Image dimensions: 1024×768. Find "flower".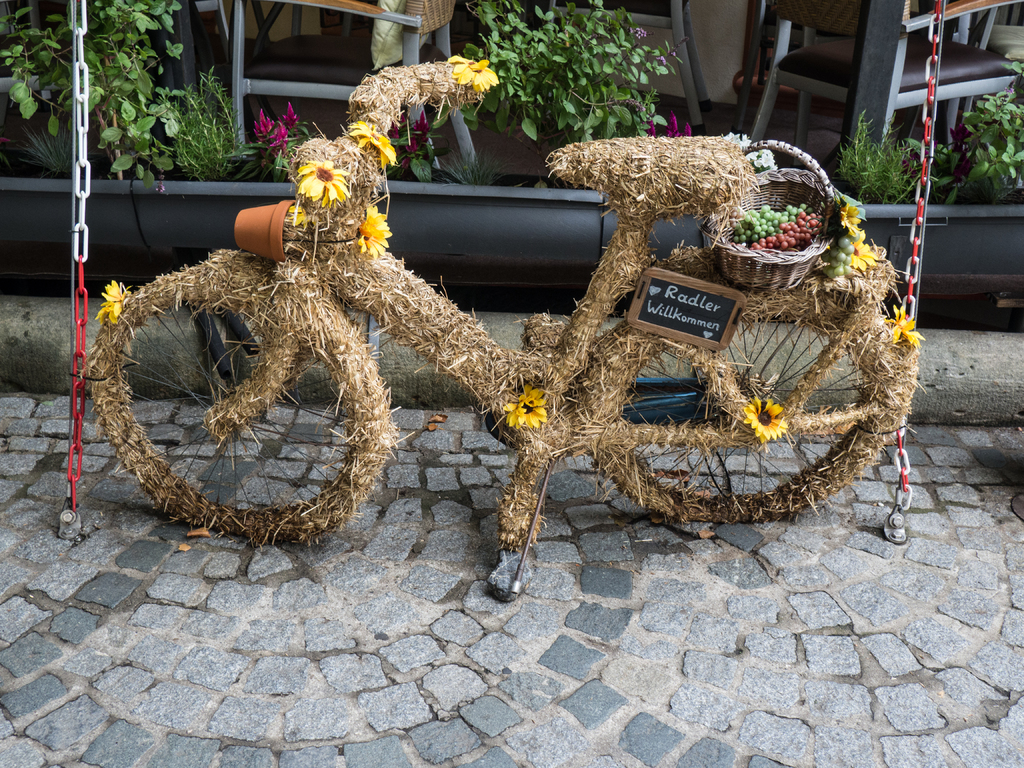
351,205,392,258.
